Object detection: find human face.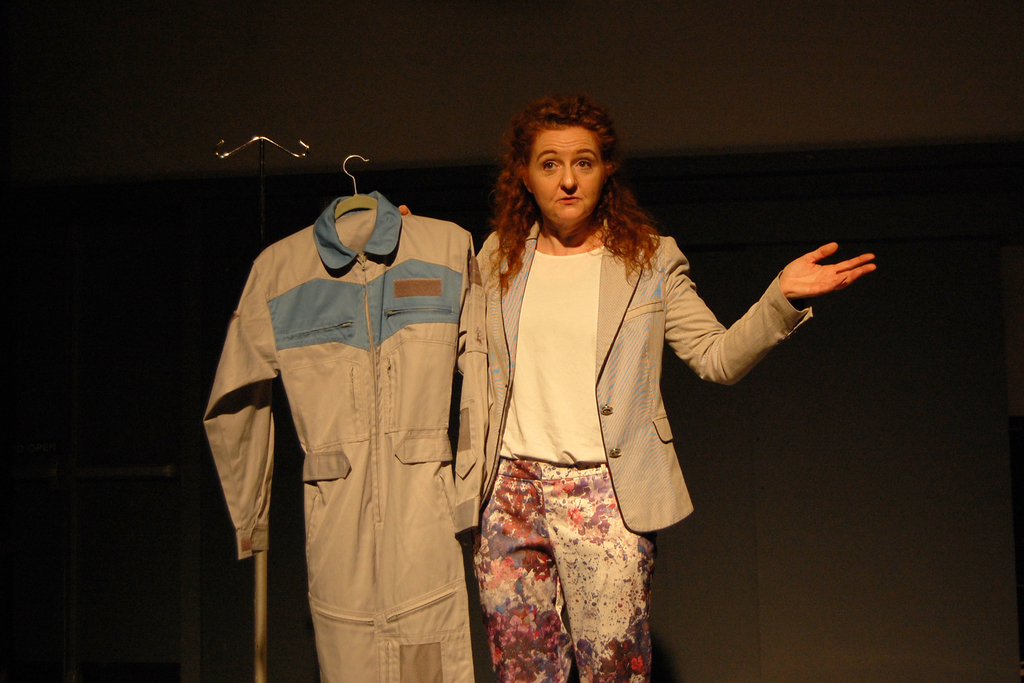
527:130:598:222.
